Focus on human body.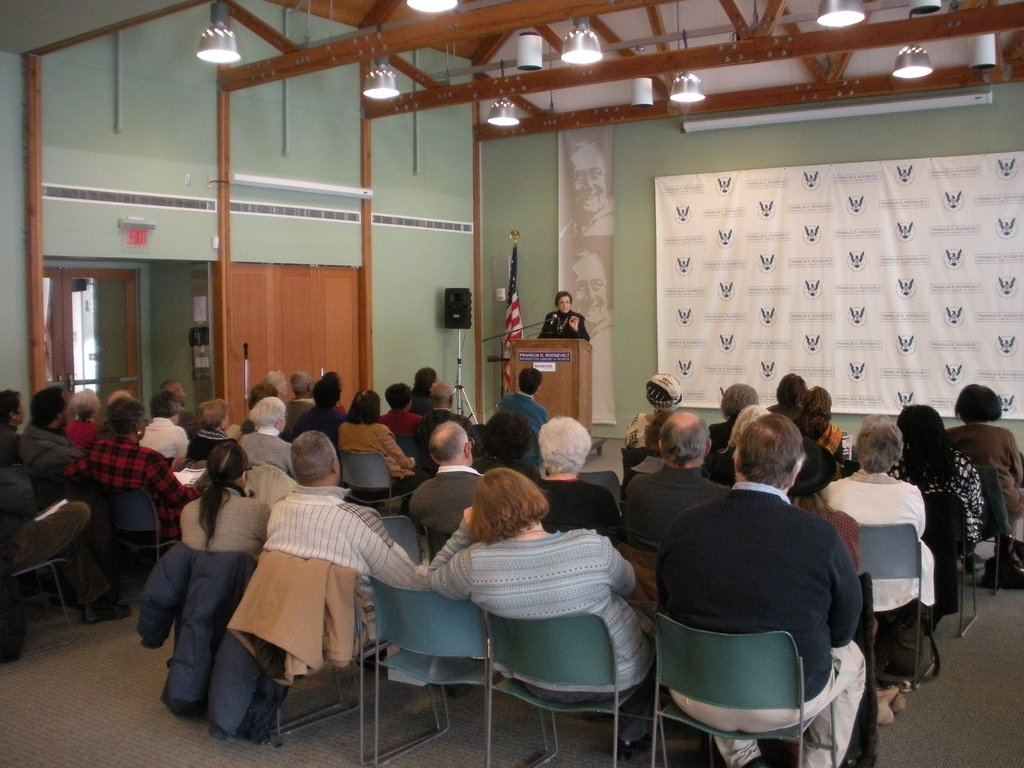
Focused at region(295, 406, 340, 445).
